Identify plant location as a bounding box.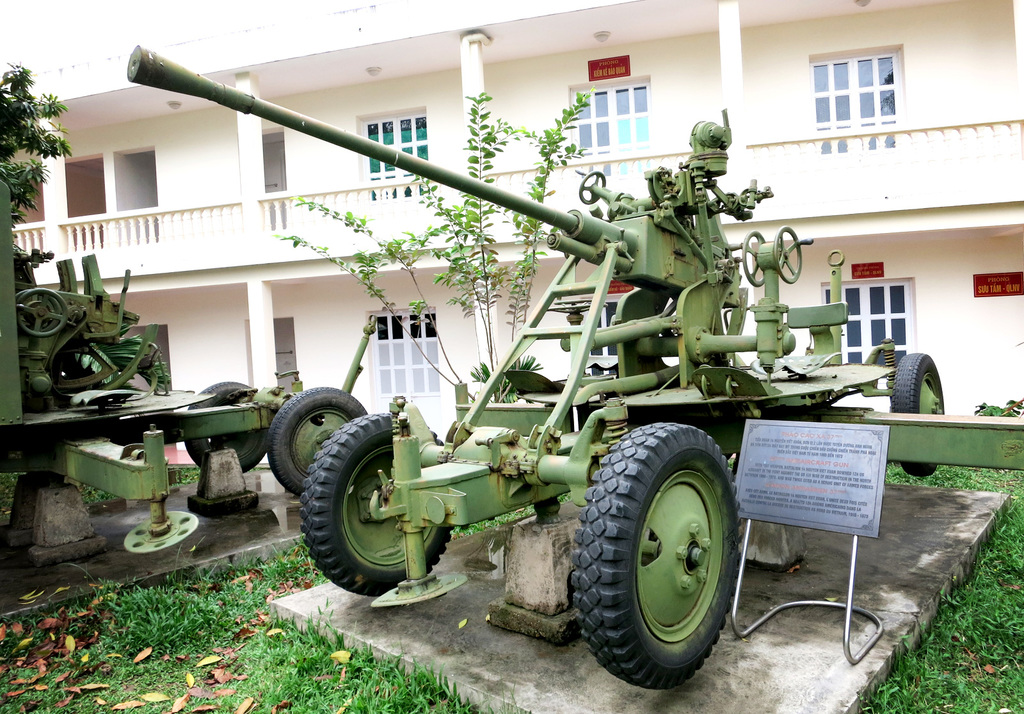
467 346 543 410.
